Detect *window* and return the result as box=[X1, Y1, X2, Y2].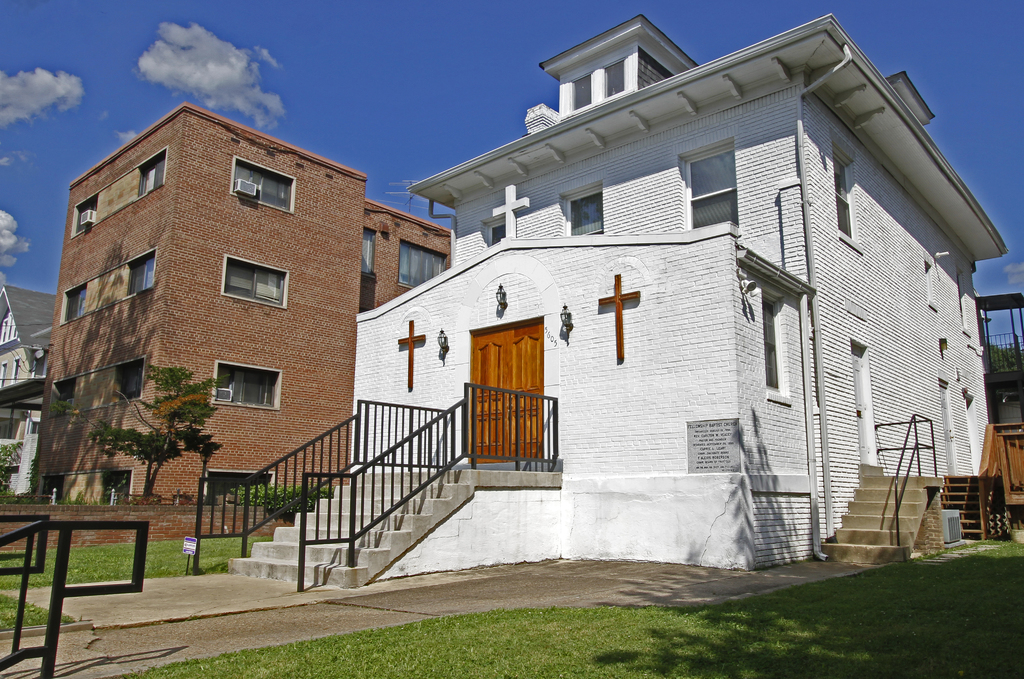
box=[222, 252, 287, 308].
